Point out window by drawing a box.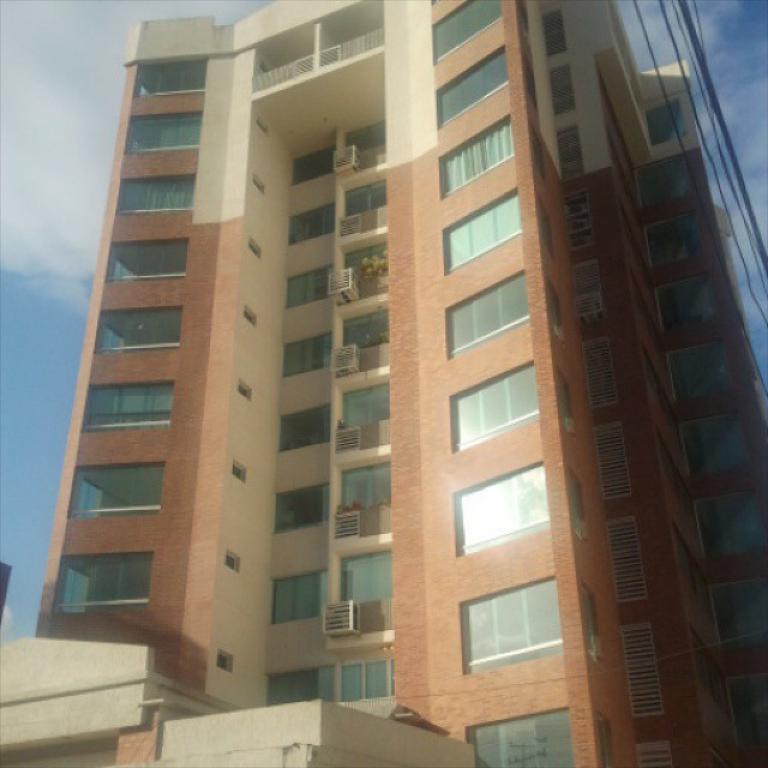
locate(295, 150, 328, 186).
